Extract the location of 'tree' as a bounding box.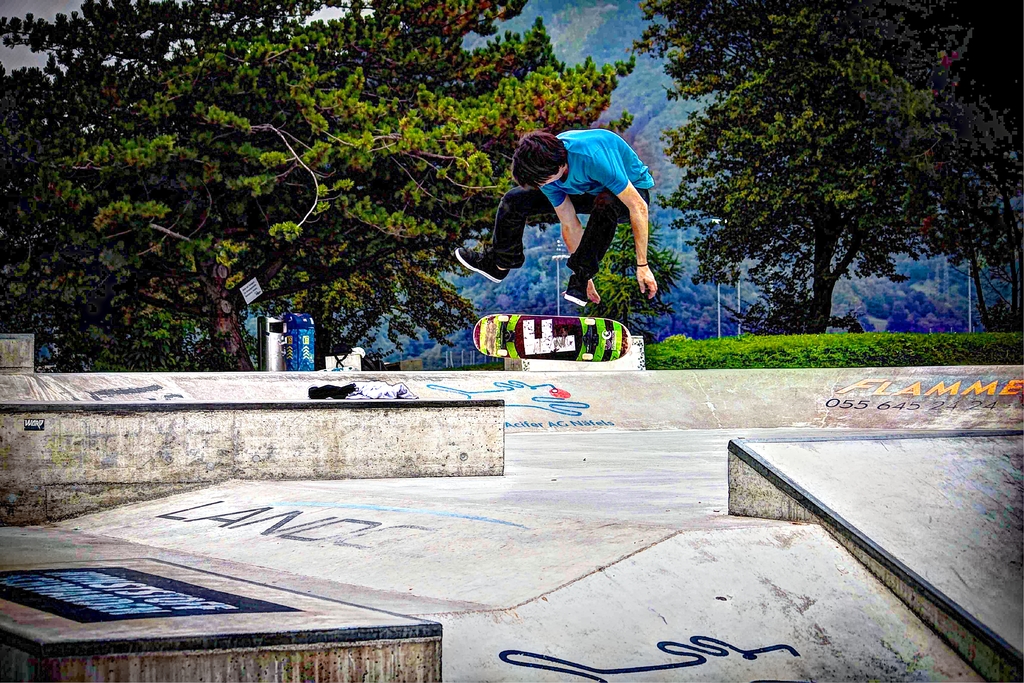
pyautogui.locateOnScreen(588, 211, 686, 332).
